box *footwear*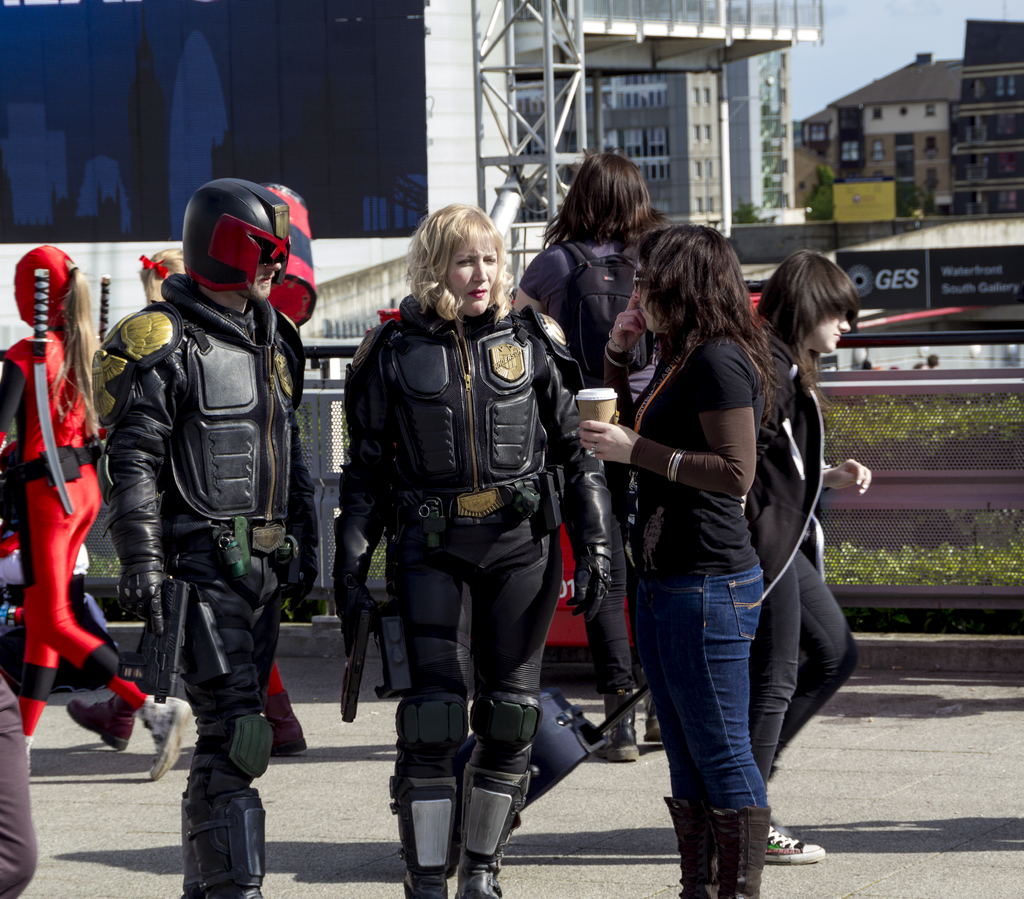
<region>387, 693, 466, 898</region>
